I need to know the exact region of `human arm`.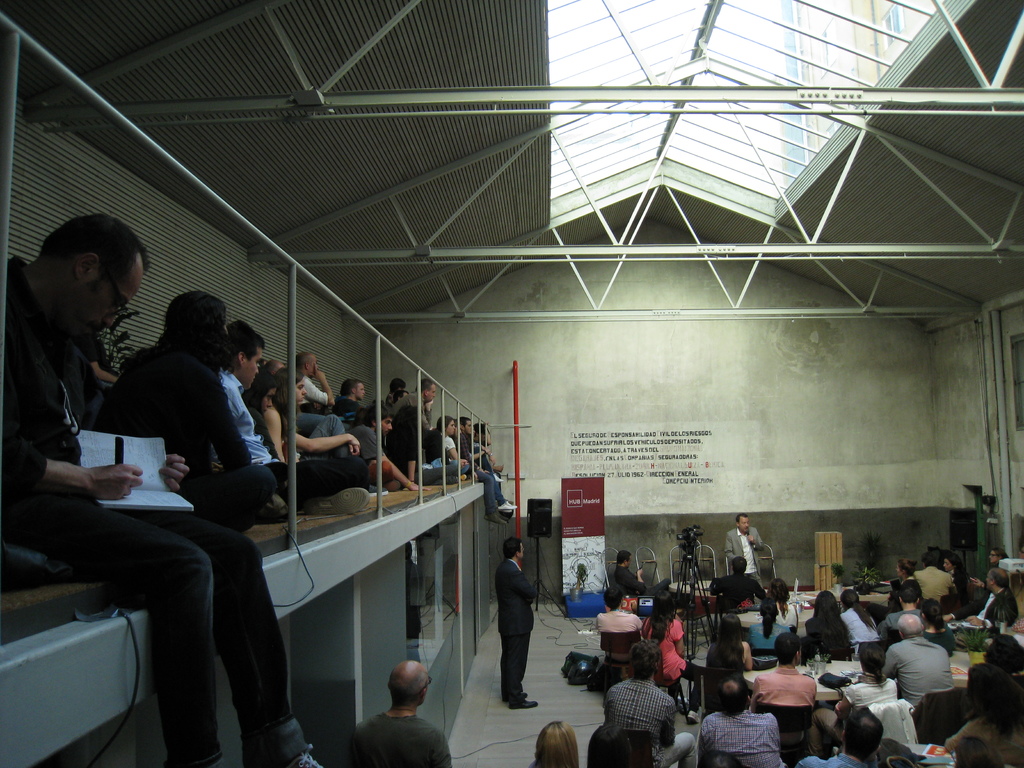
Region: 493, 462, 505, 474.
